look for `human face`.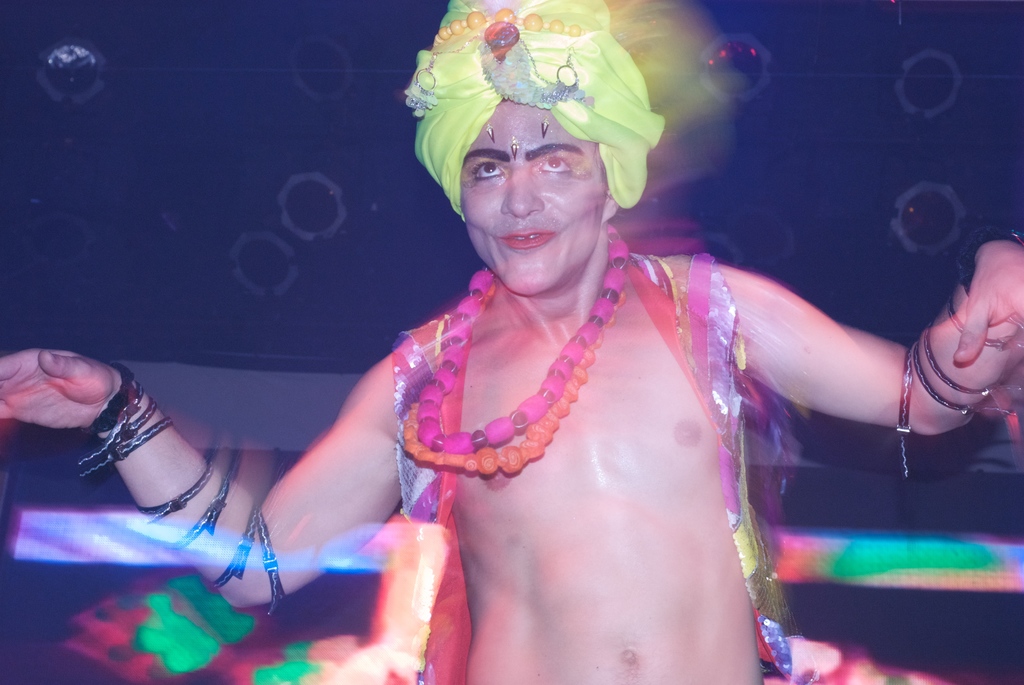
Found: Rect(460, 101, 604, 298).
